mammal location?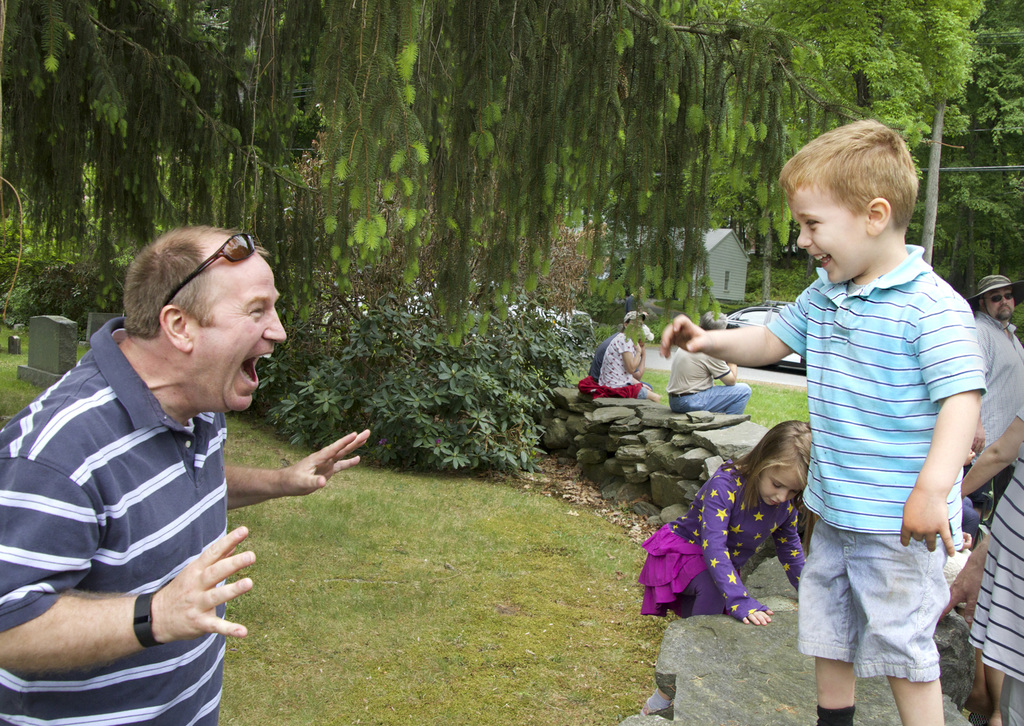
bbox=[941, 486, 979, 588]
